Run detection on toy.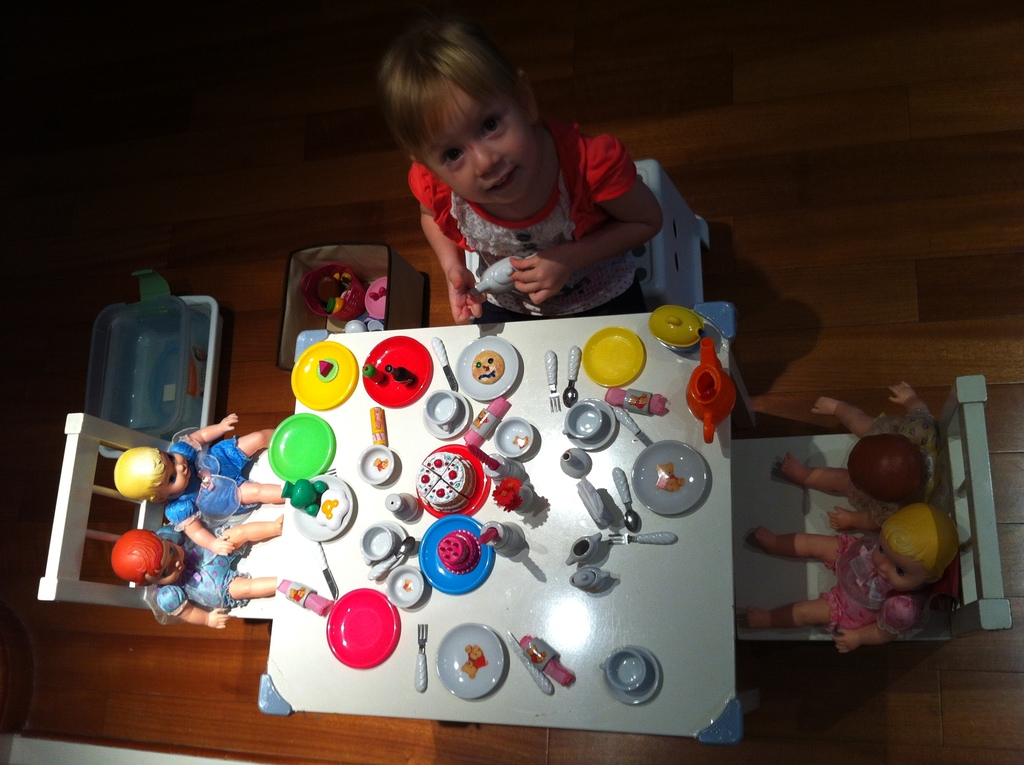
Result: <bbox>617, 408, 650, 449</bbox>.
